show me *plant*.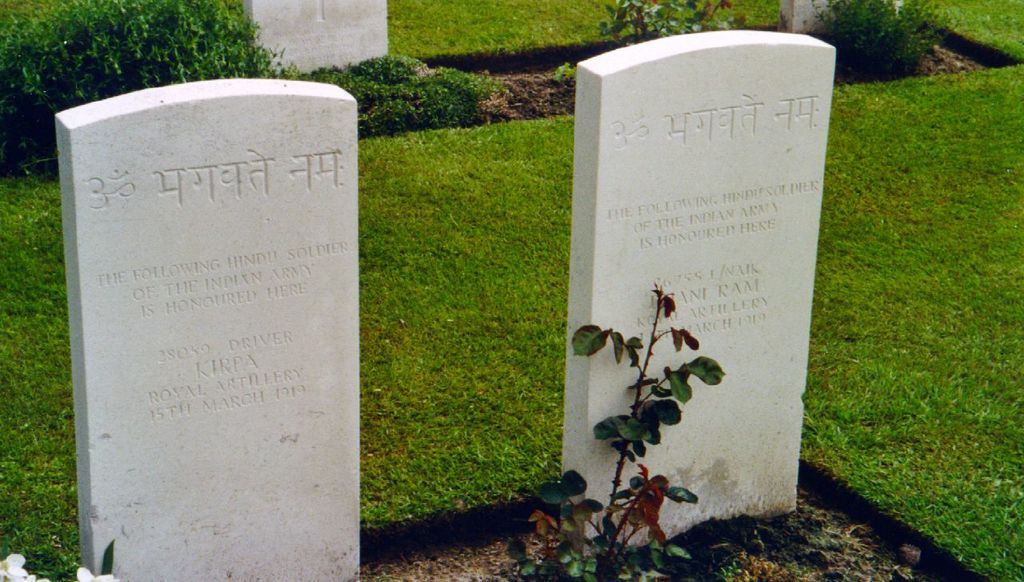
*plant* is here: pyautogui.locateOnScreen(598, 0, 769, 58).
